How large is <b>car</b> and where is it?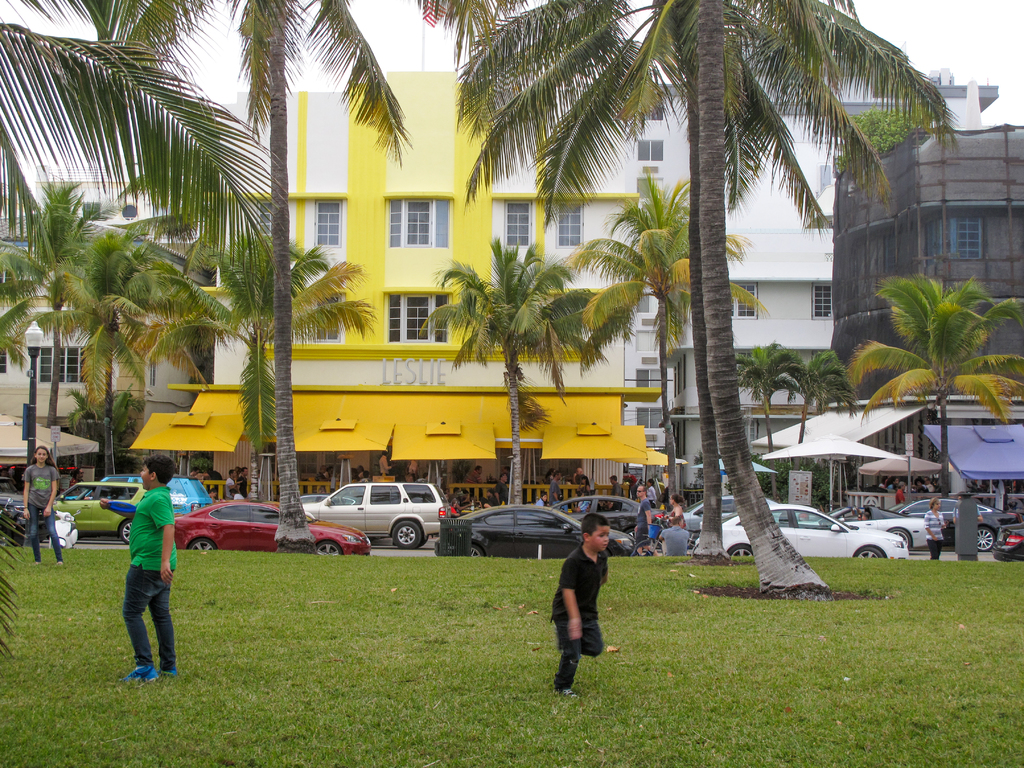
Bounding box: detection(698, 504, 905, 560).
